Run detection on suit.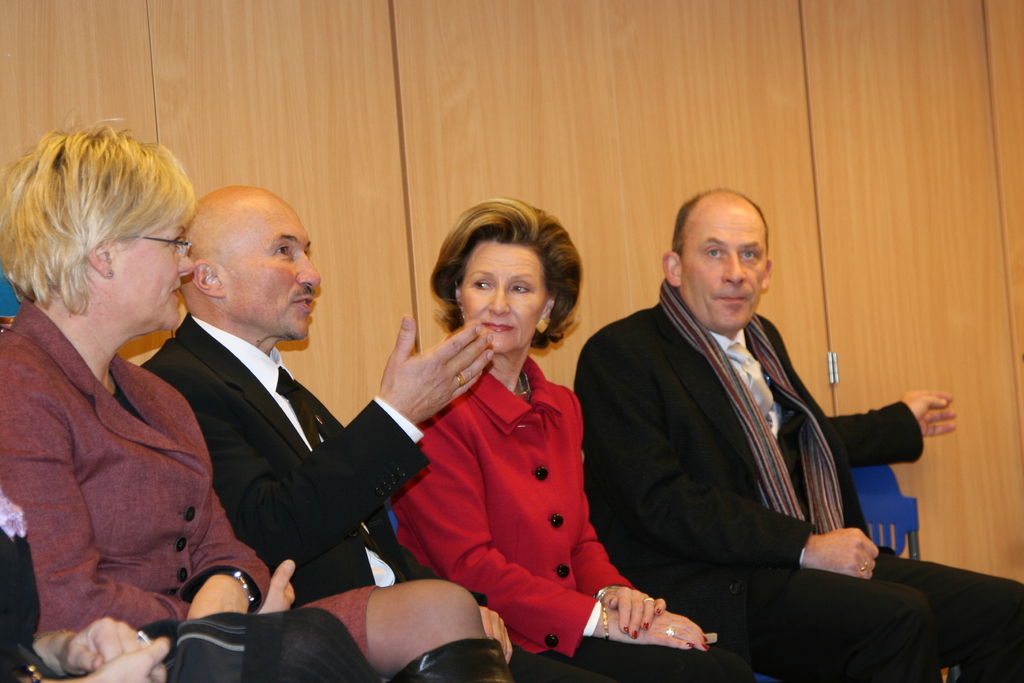
Result: (x1=137, y1=313, x2=597, y2=682).
